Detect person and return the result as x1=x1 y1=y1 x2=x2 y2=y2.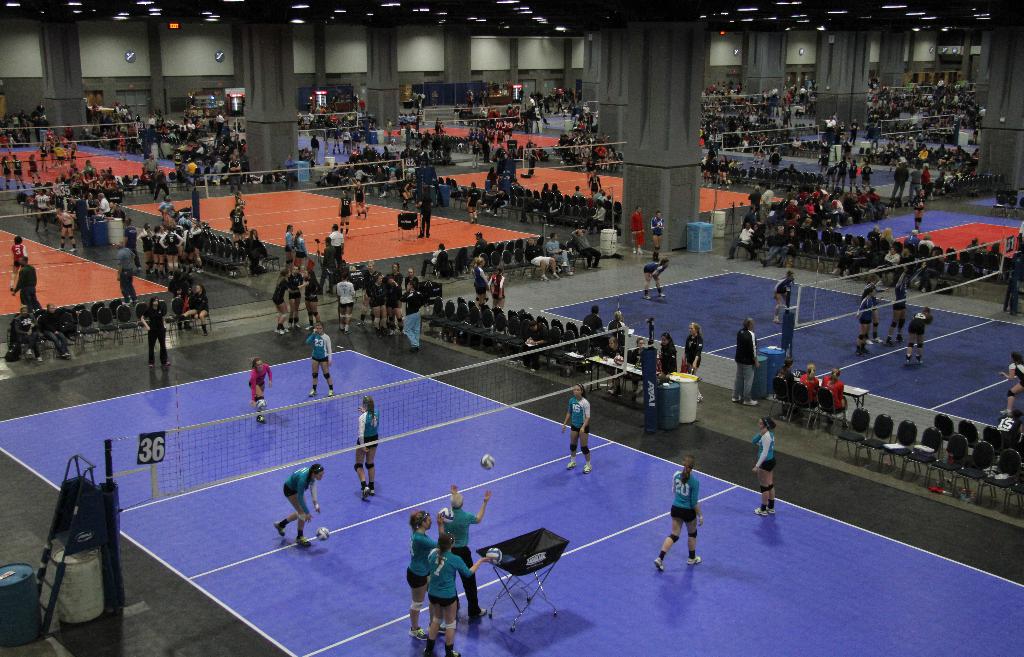
x1=95 y1=193 x2=107 y2=214.
